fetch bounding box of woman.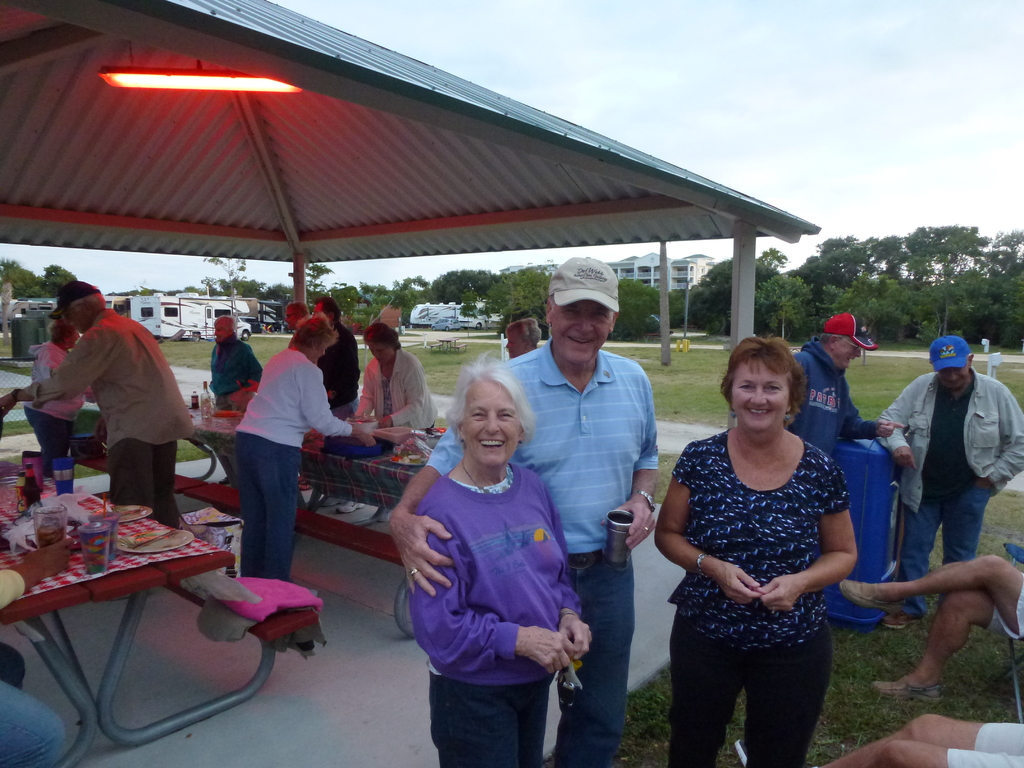
Bbox: <box>18,316,106,467</box>.
